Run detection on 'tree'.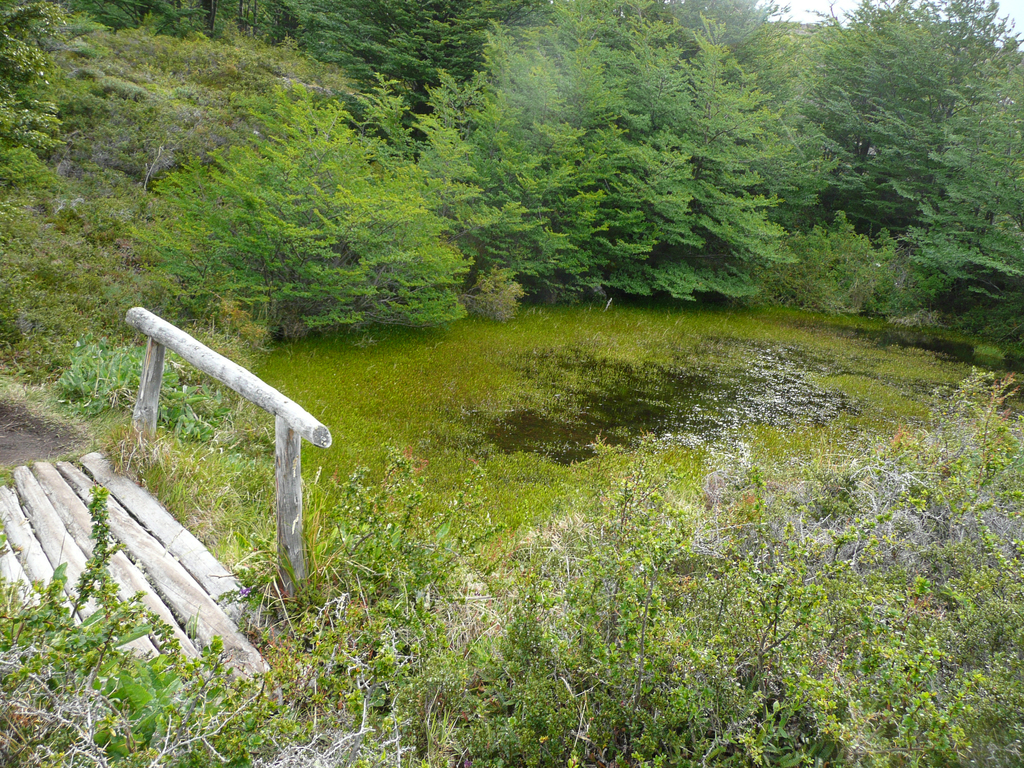
Result: bbox(406, 0, 837, 301).
